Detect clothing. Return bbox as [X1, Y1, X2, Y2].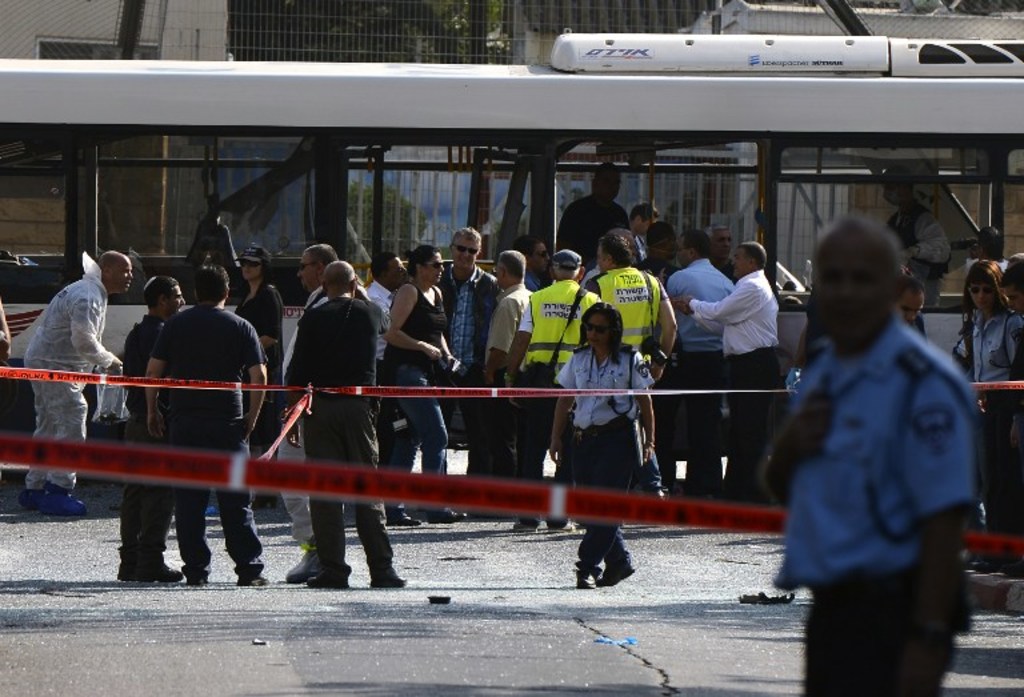
[585, 265, 669, 356].
